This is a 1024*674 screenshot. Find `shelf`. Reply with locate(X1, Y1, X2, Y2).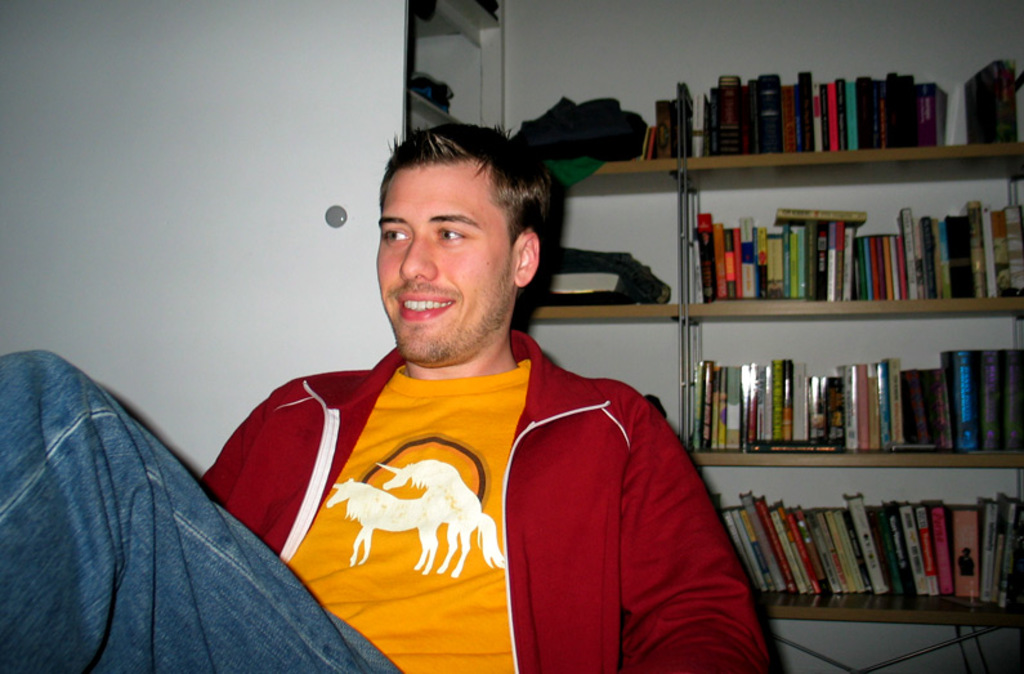
locate(519, 152, 689, 450).
